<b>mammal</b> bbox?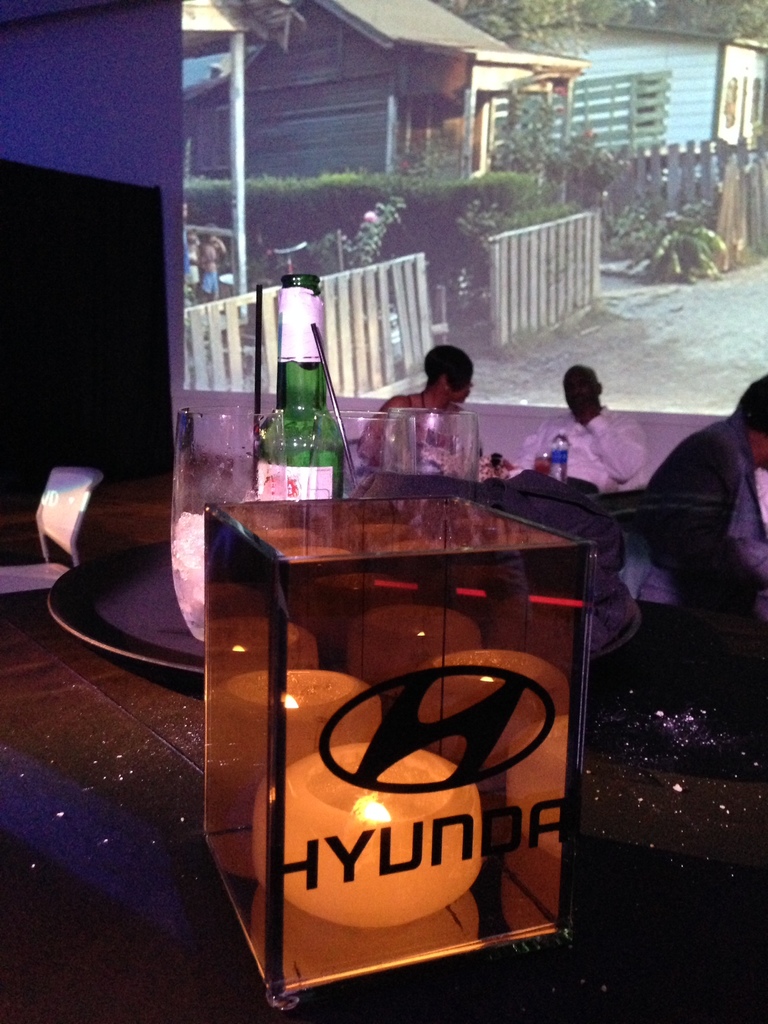
rect(186, 234, 197, 281)
